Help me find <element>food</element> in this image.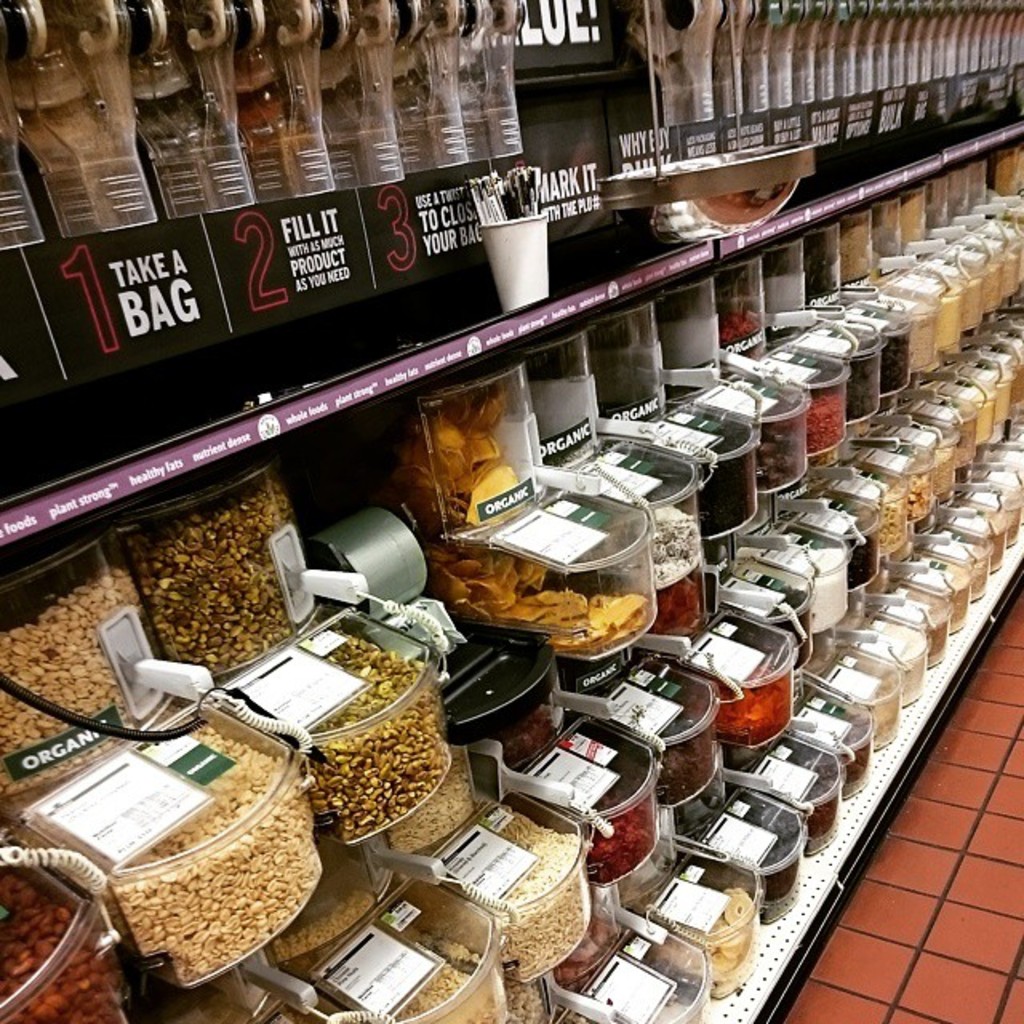
Found it: [x1=762, y1=386, x2=806, y2=494].
